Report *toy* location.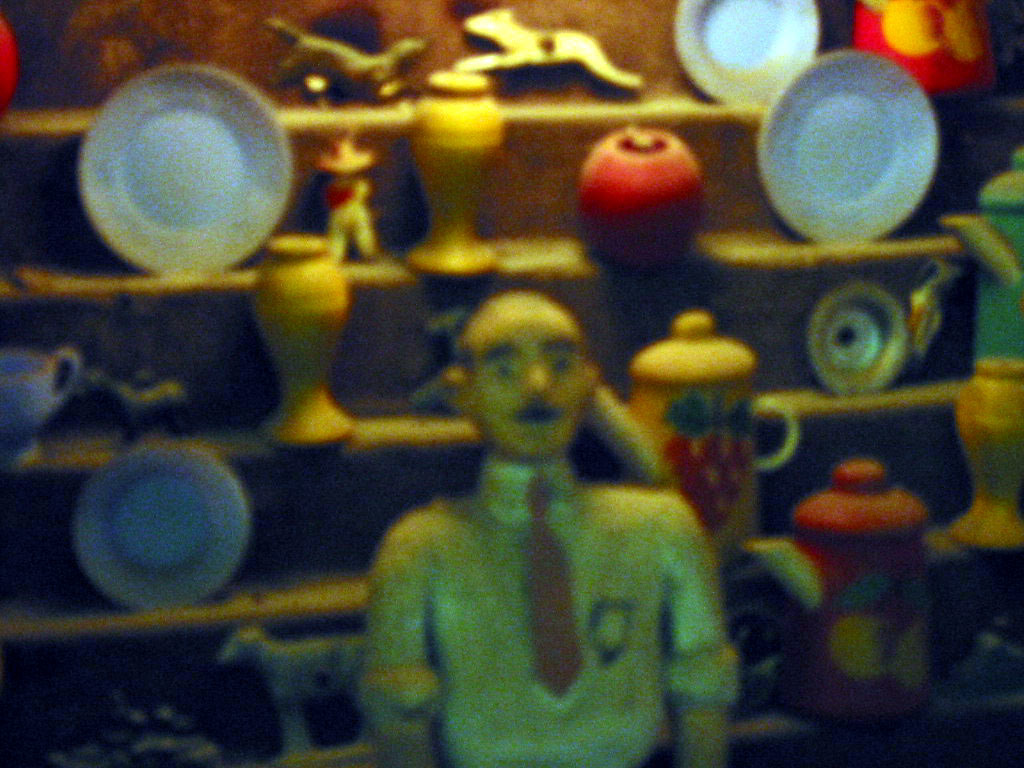
Report: bbox=(668, 0, 819, 107).
